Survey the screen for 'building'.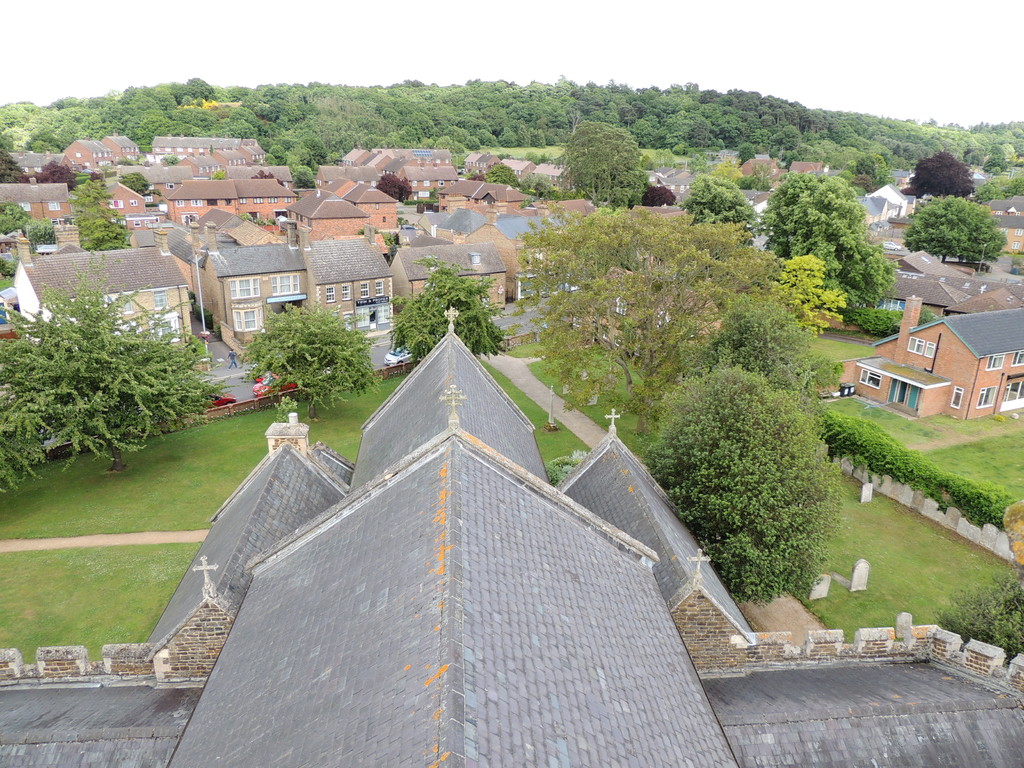
Survey found: (0,305,1023,767).
